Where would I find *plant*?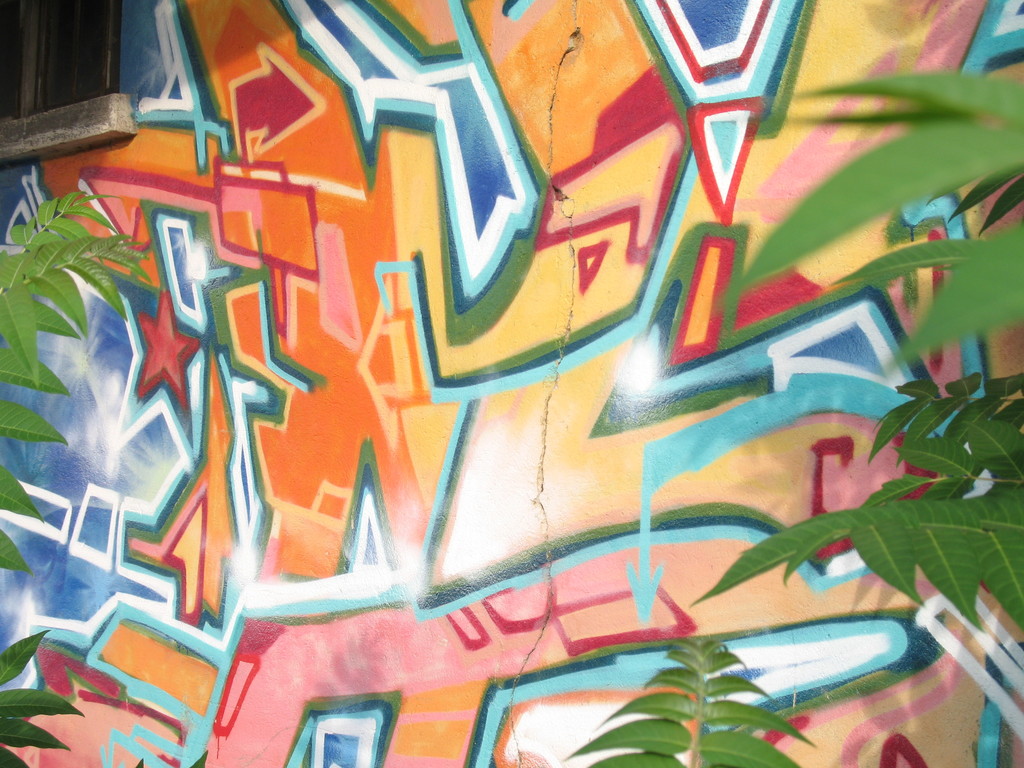
At (left=779, top=292, right=1023, bottom=669).
